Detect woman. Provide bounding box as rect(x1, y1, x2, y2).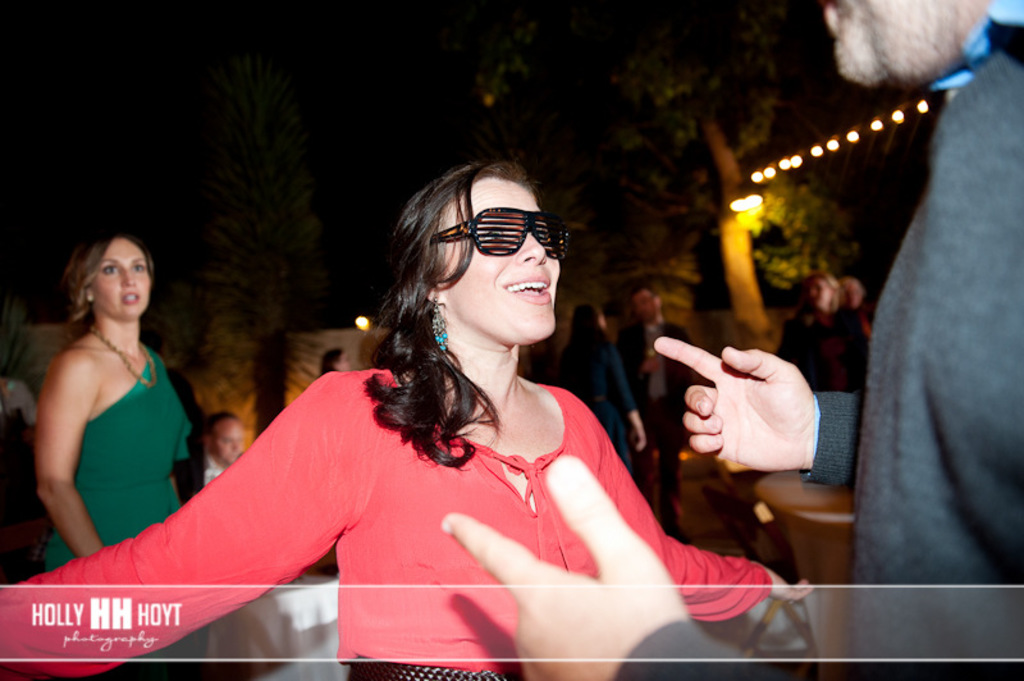
rect(837, 279, 881, 337).
